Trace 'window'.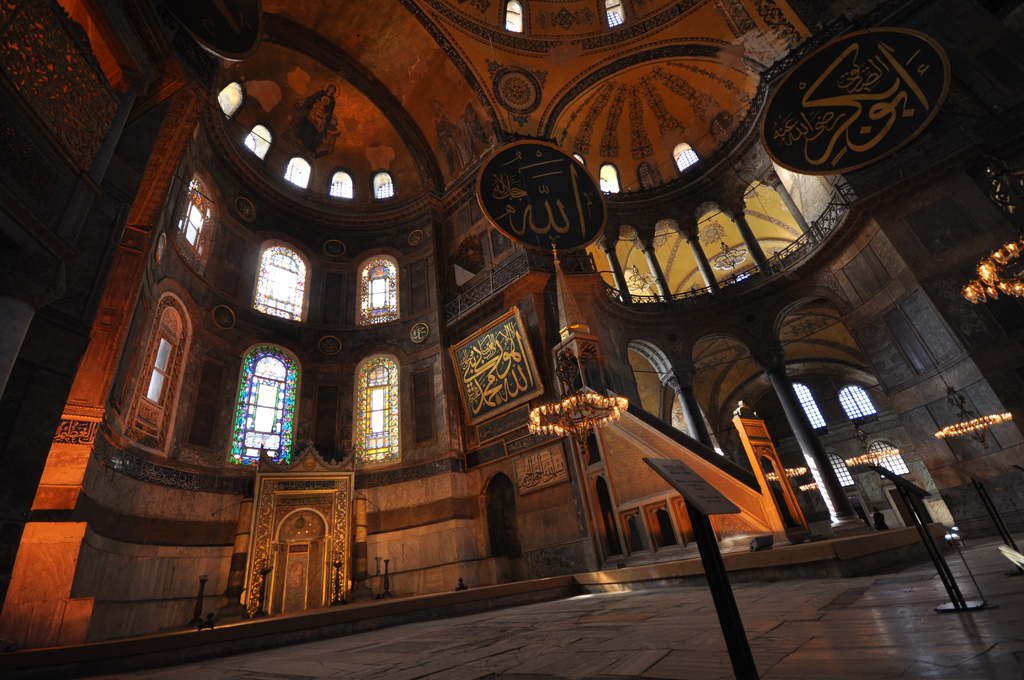
Traced to (x1=145, y1=336, x2=174, y2=407).
